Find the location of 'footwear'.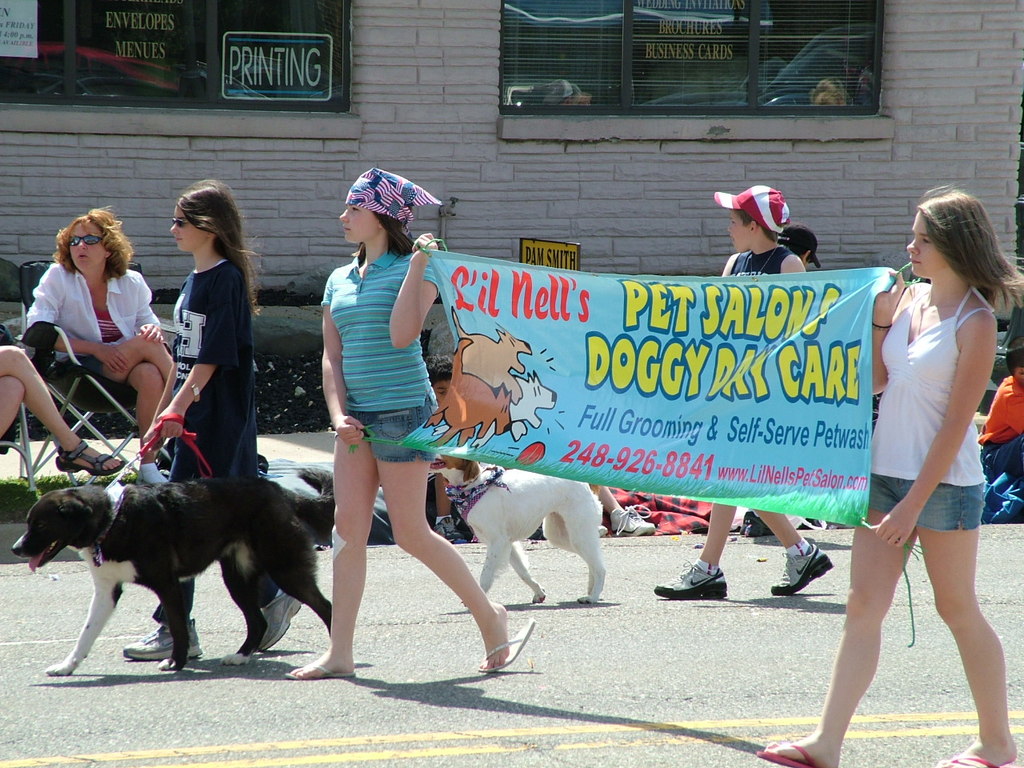
Location: x1=610, y1=501, x2=659, y2=539.
